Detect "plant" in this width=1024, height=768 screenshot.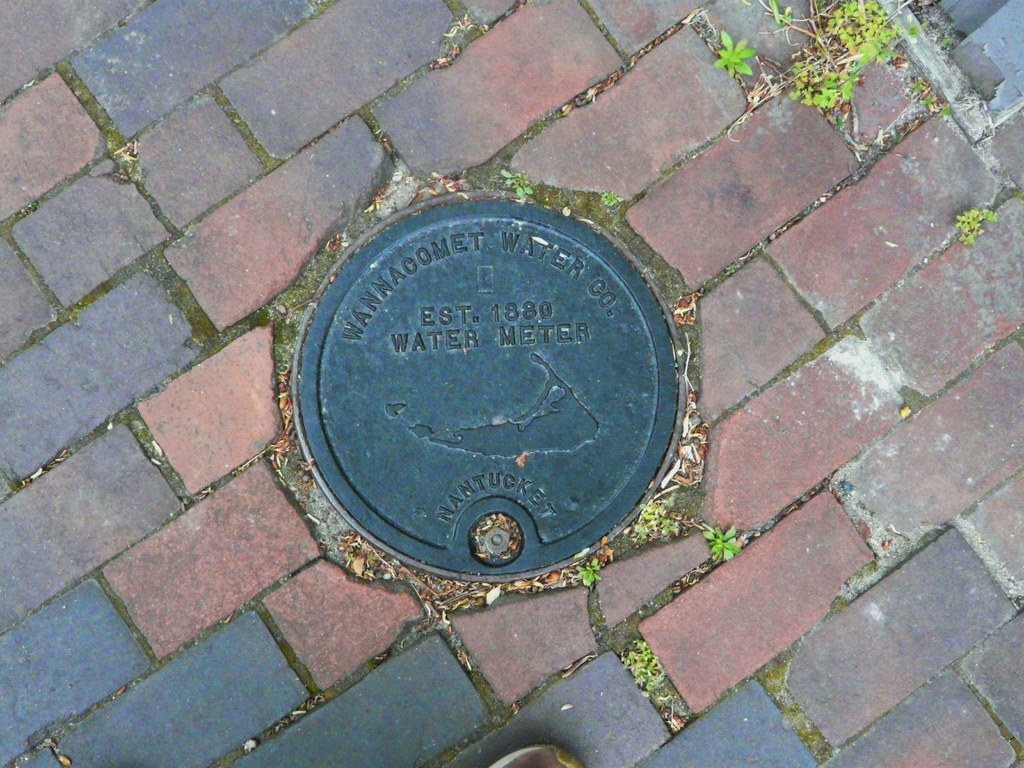
Detection: [left=578, top=563, right=599, bottom=582].
